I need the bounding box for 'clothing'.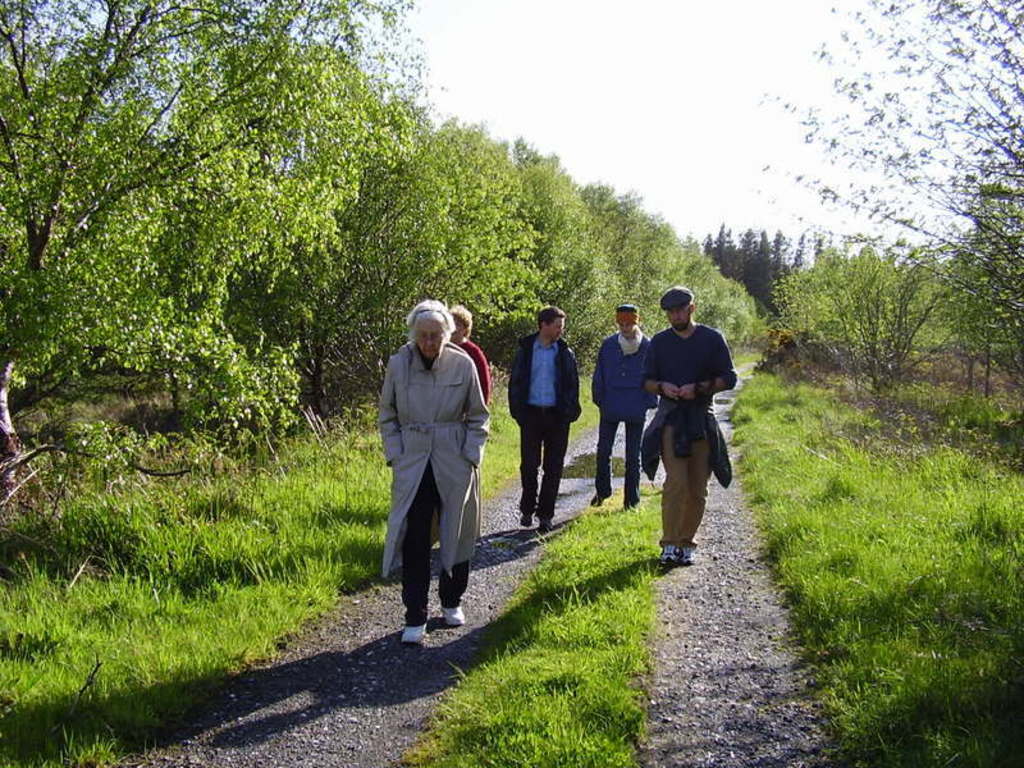
Here it is: box(379, 338, 494, 616).
